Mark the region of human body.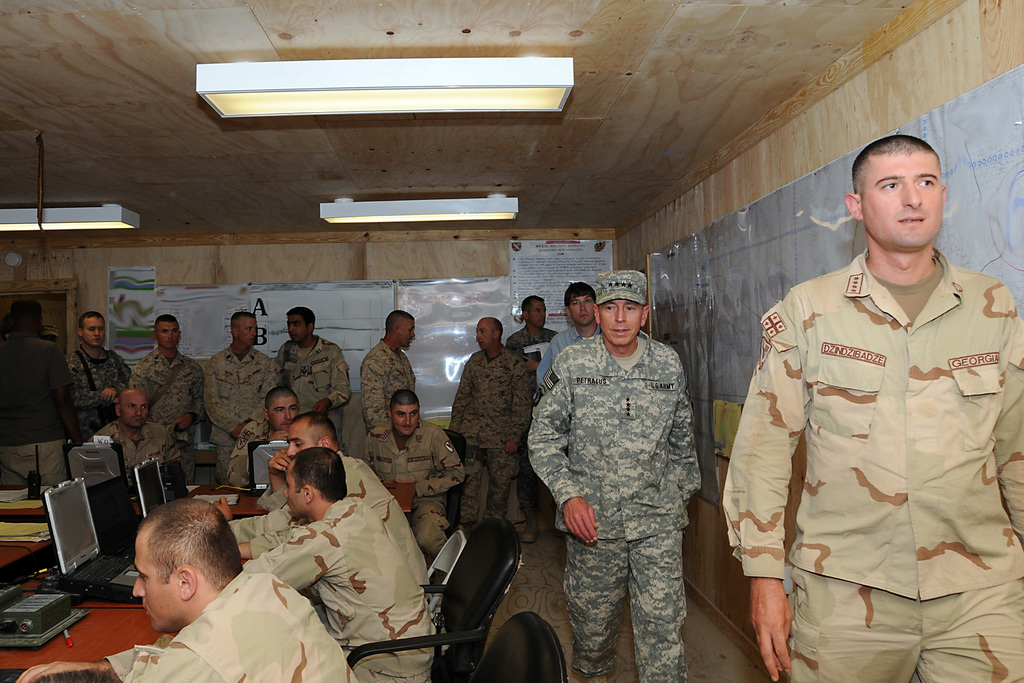
Region: 221,415,434,596.
